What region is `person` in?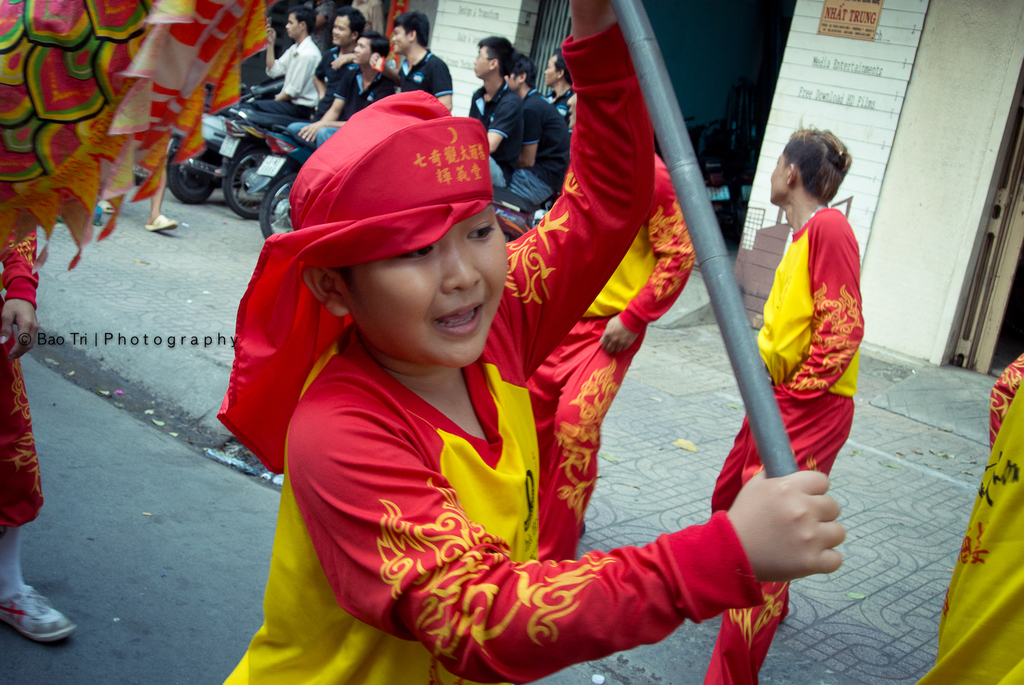
<bbox>289, 31, 398, 144</bbox>.
